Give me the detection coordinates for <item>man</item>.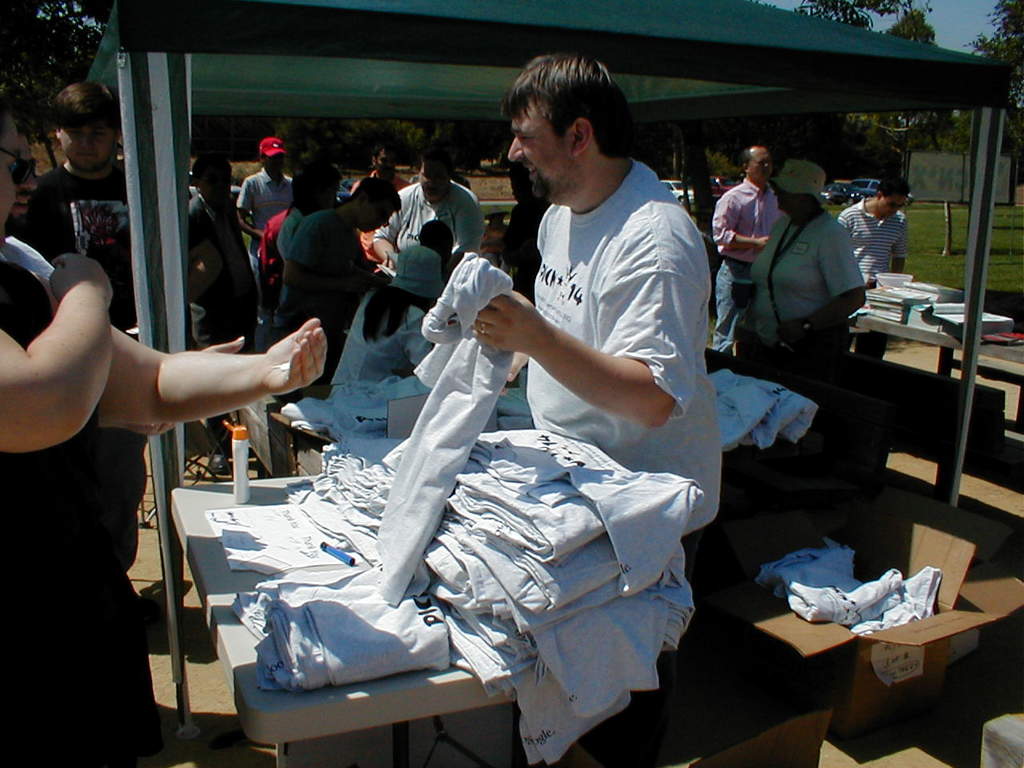
locate(369, 146, 493, 277).
